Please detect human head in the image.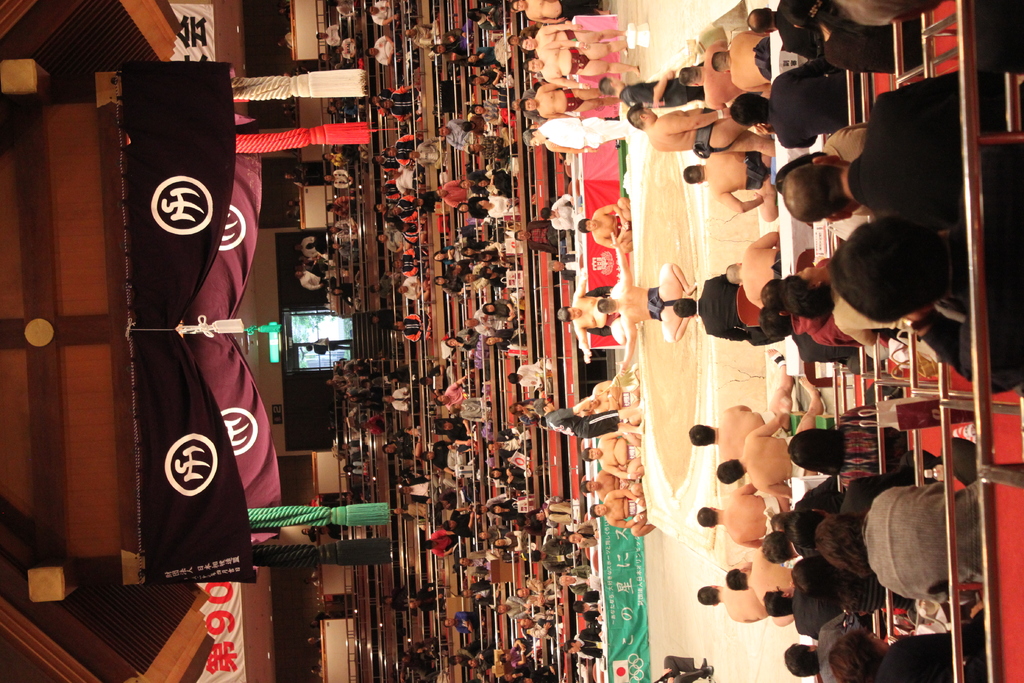
box=[760, 279, 780, 312].
